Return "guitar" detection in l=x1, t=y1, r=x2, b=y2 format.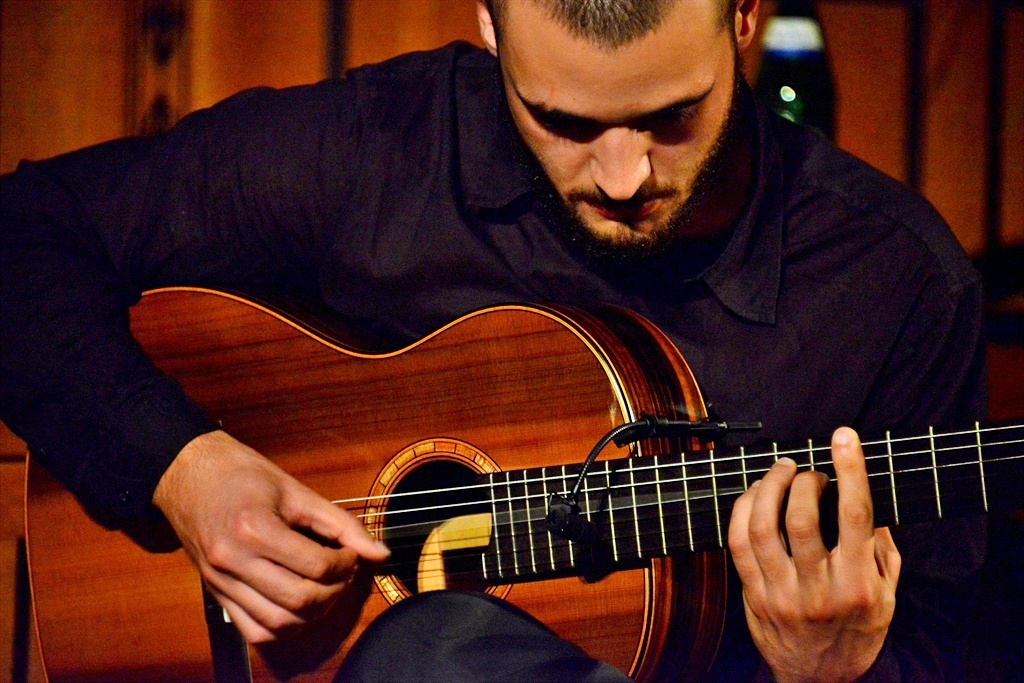
l=51, t=240, r=993, b=682.
